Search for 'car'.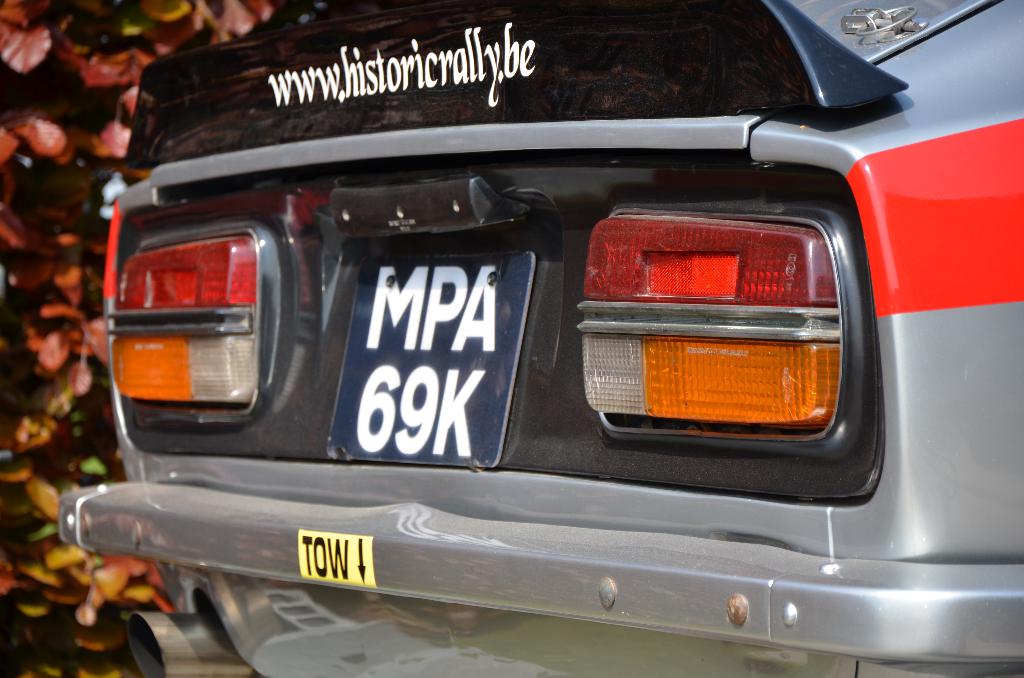
Found at 47 0 1023 677.
